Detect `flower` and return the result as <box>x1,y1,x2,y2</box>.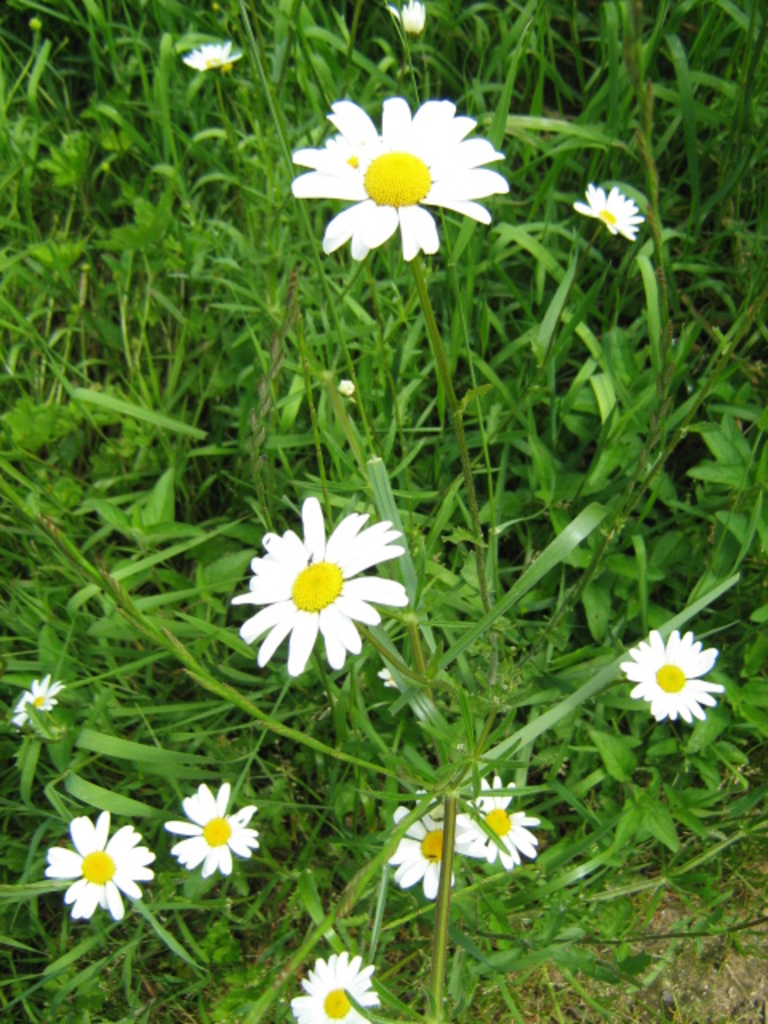
<box>182,38,246,69</box>.
